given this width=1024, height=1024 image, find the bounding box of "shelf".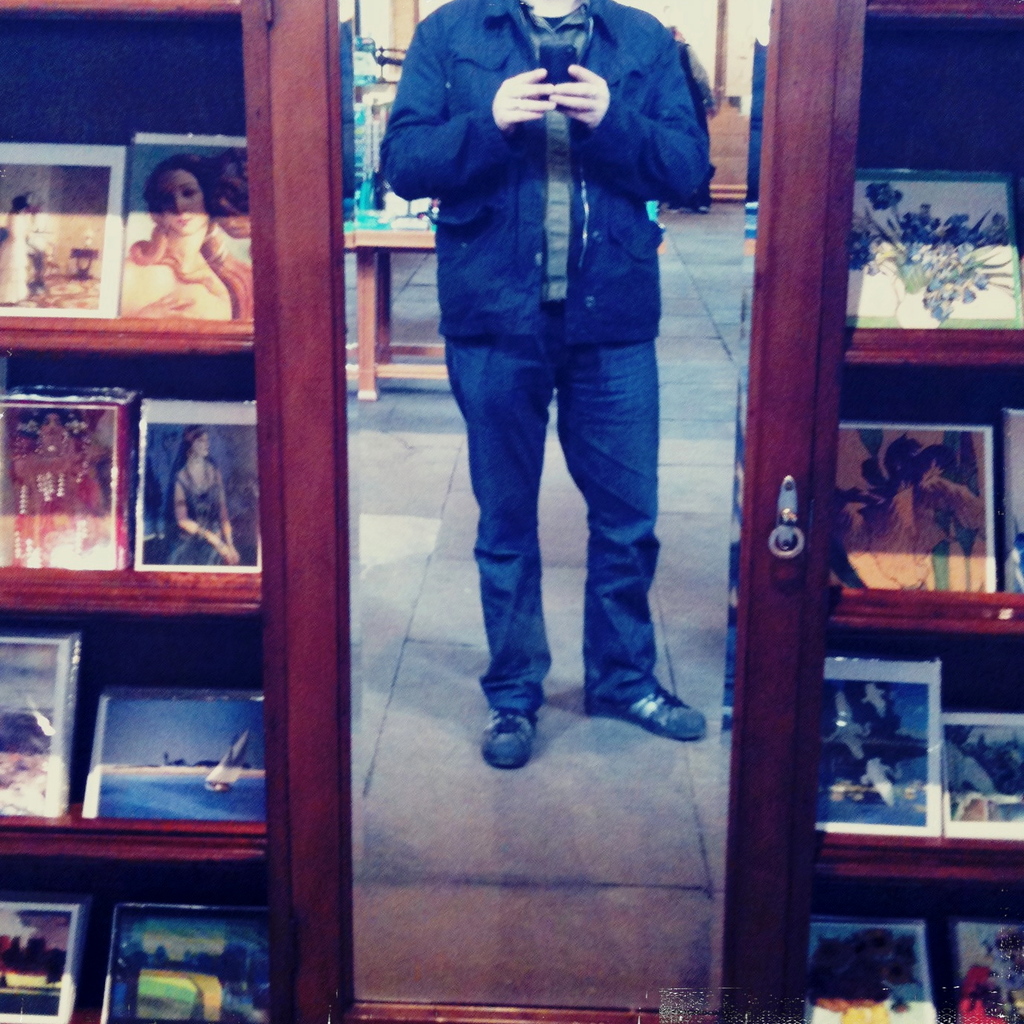
BBox(0, 10, 261, 360).
